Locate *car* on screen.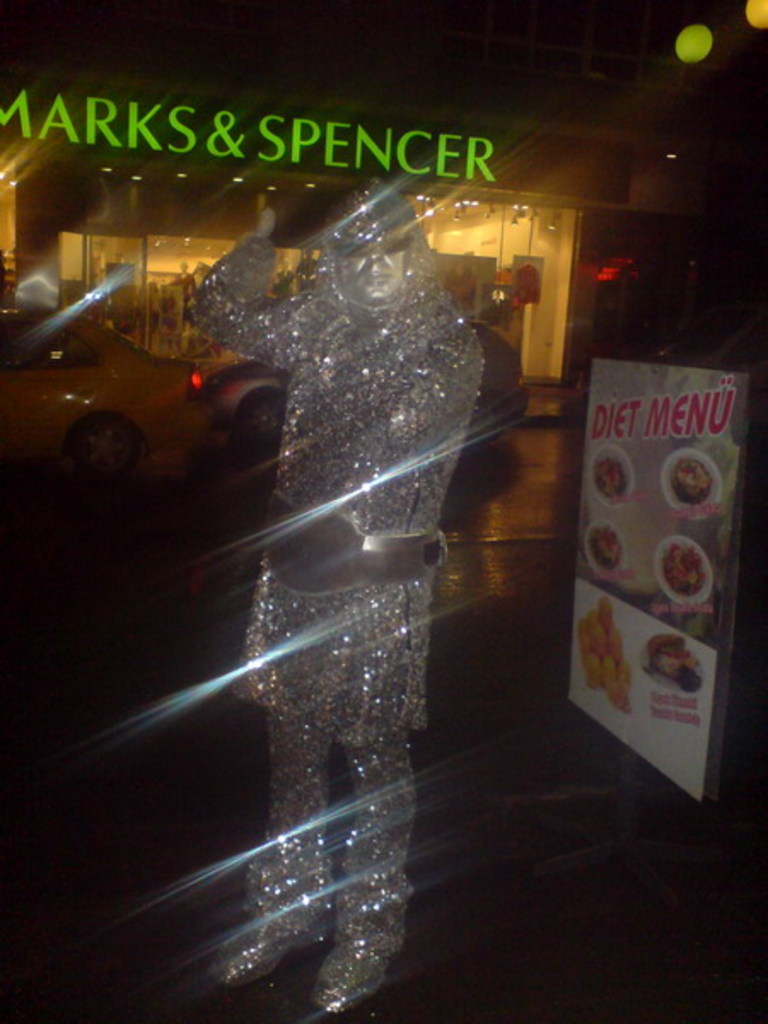
On screen at bbox=[10, 225, 288, 541].
